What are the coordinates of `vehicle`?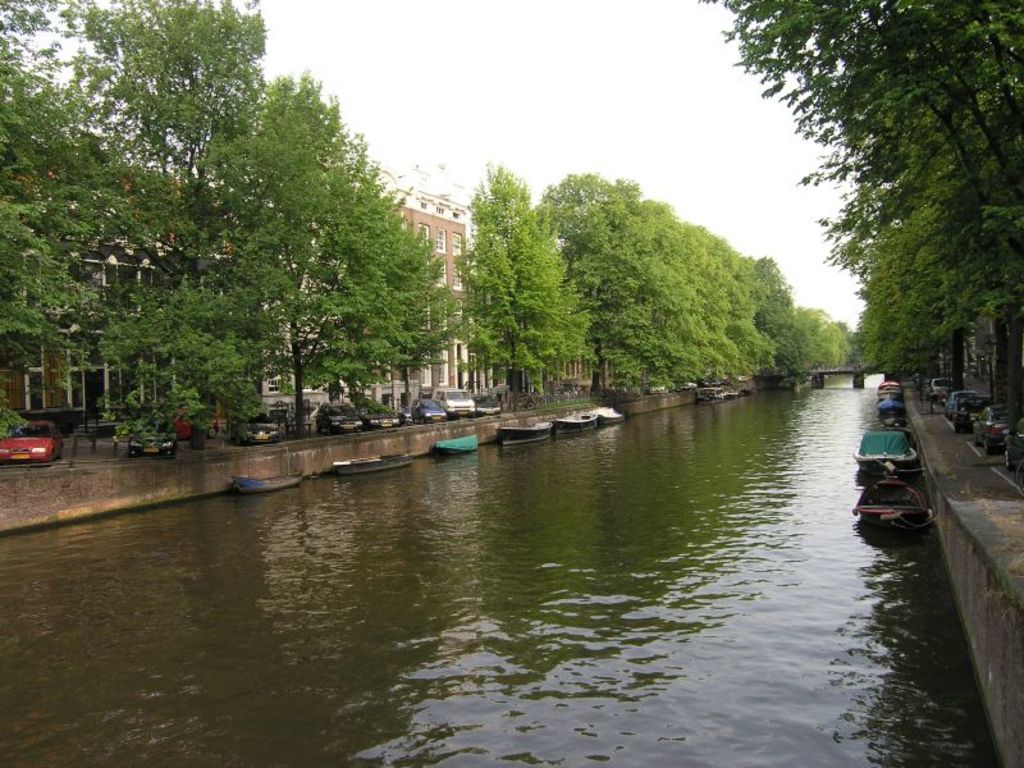
l=876, t=378, r=910, b=390.
